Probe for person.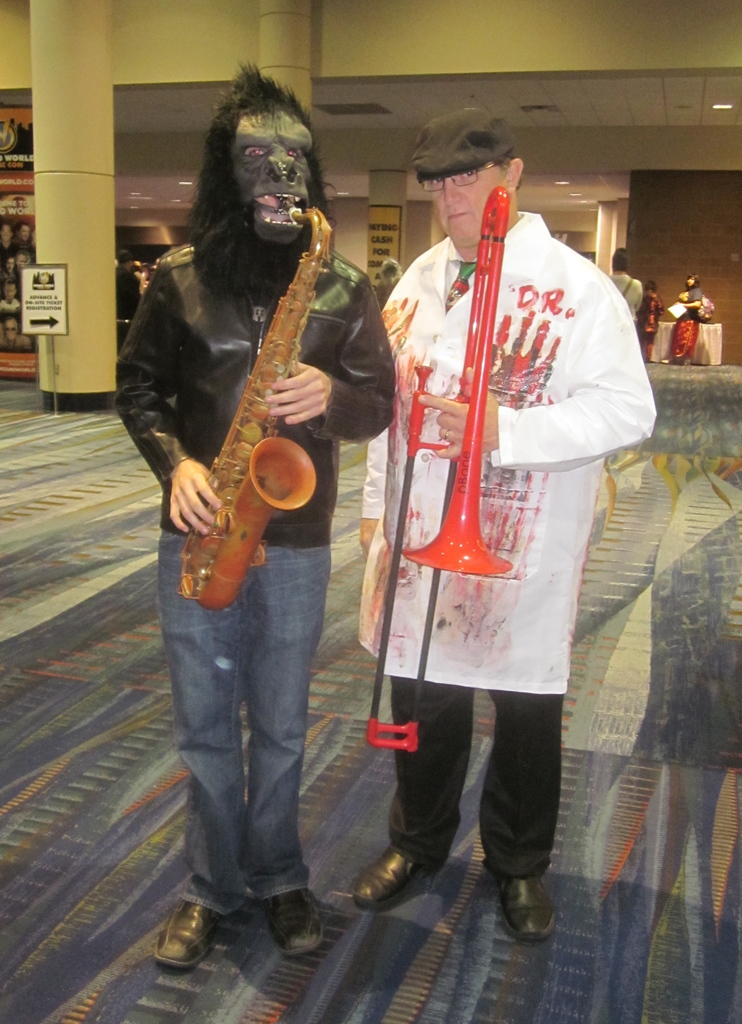
Probe result: box(17, 220, 35, 249).
